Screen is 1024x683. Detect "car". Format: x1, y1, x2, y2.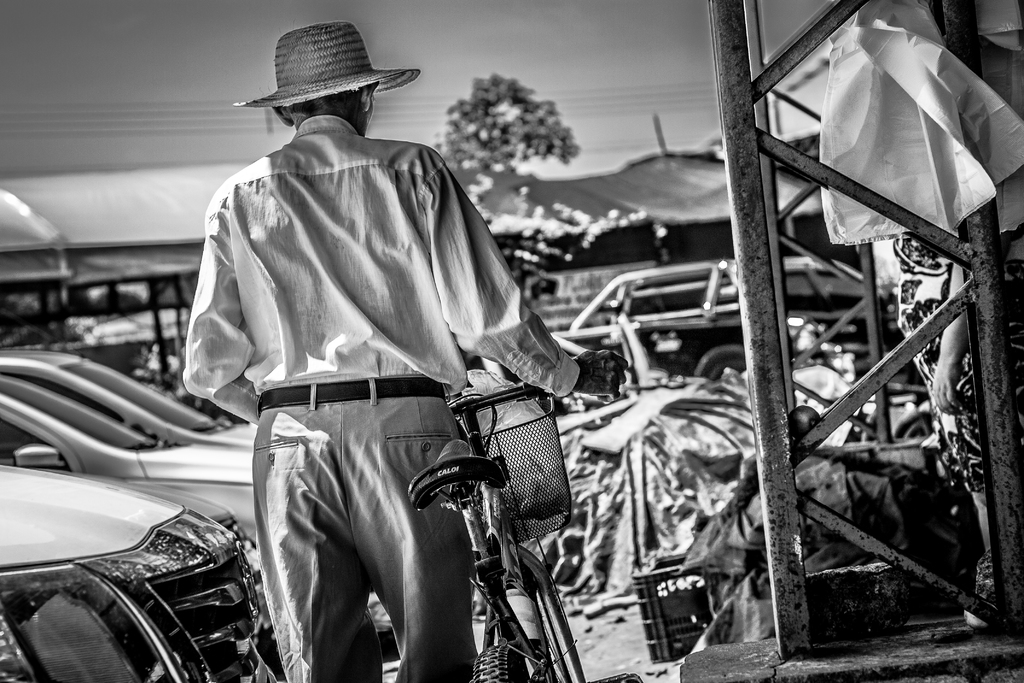
0, 349, 259, 449.
